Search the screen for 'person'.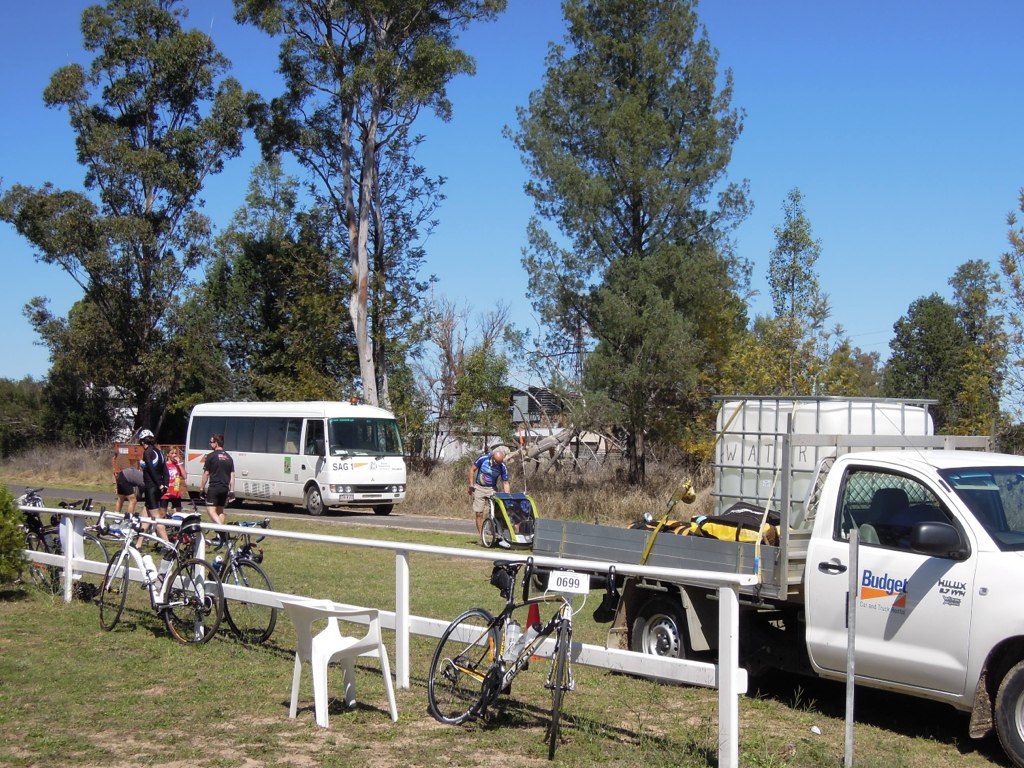
Found at 201, 431, 233, 527.
